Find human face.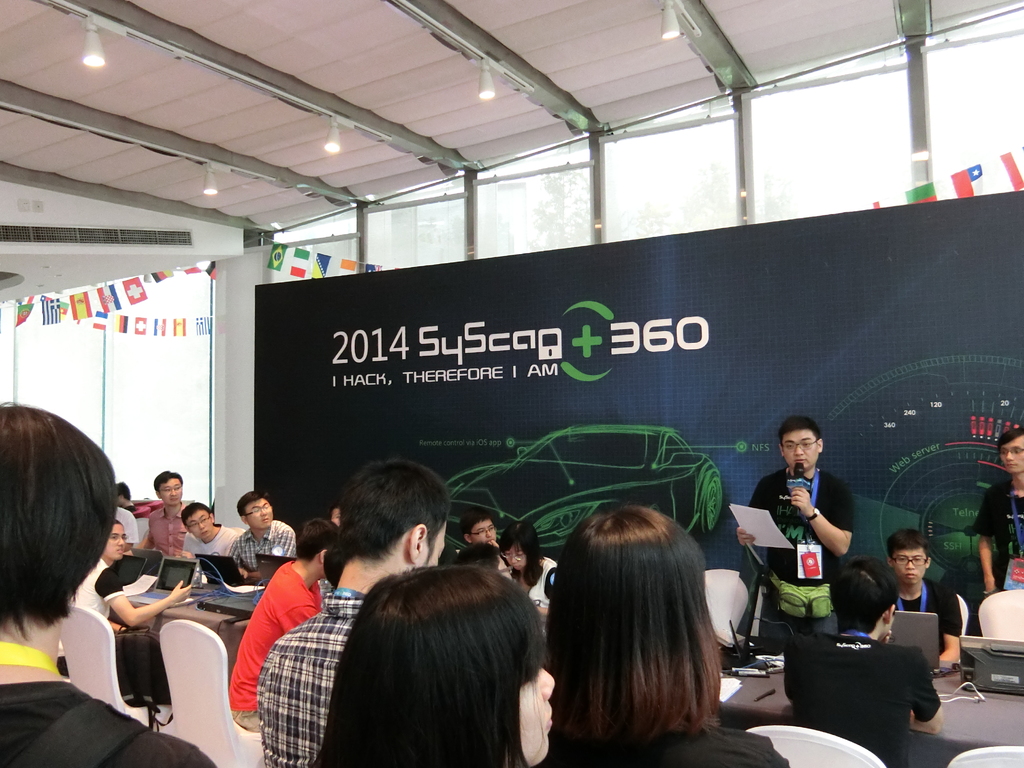
bbox(158, 478, 178, 502).
